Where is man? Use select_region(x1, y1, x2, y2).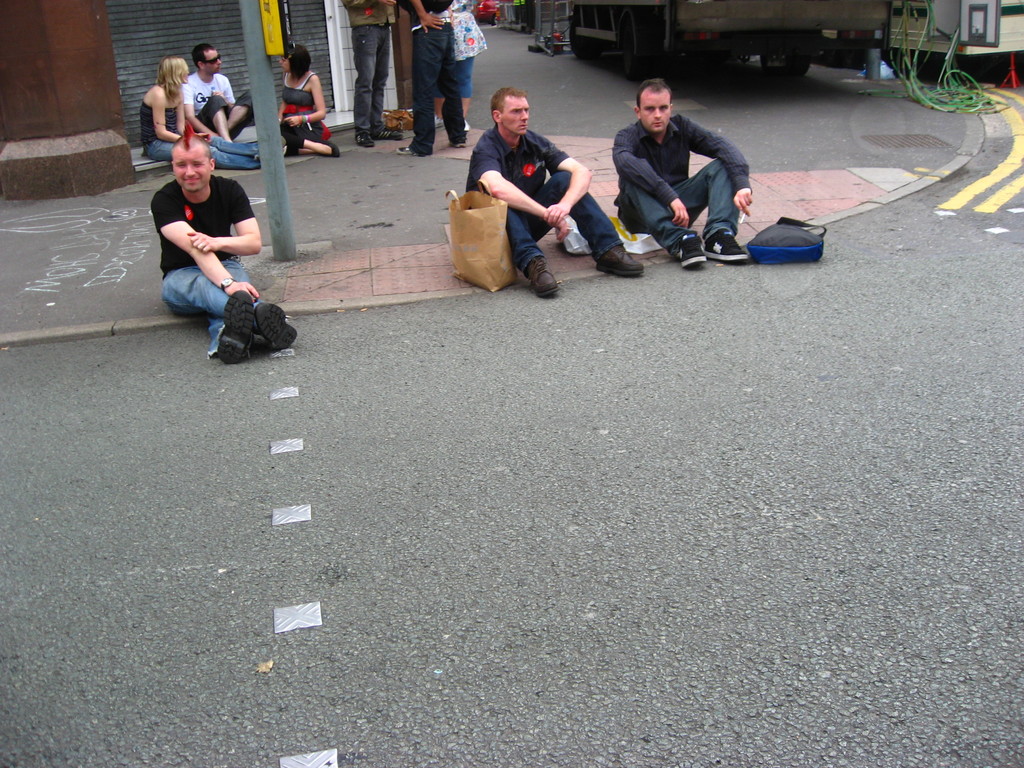
select_region(598, 81, 768, 256).
